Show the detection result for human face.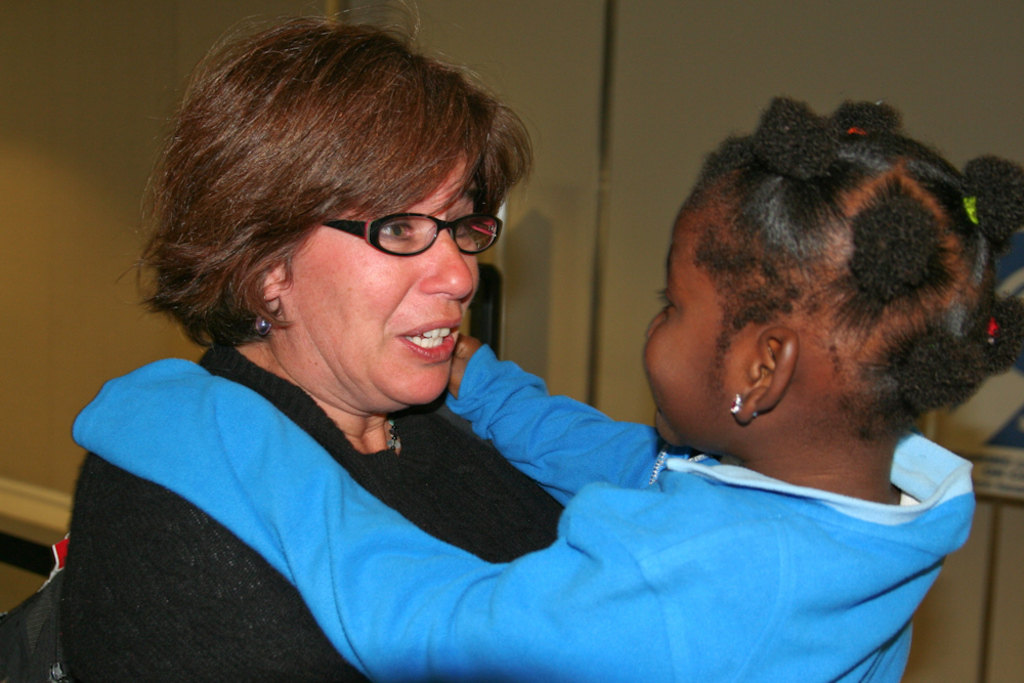
282:157:507:404.
